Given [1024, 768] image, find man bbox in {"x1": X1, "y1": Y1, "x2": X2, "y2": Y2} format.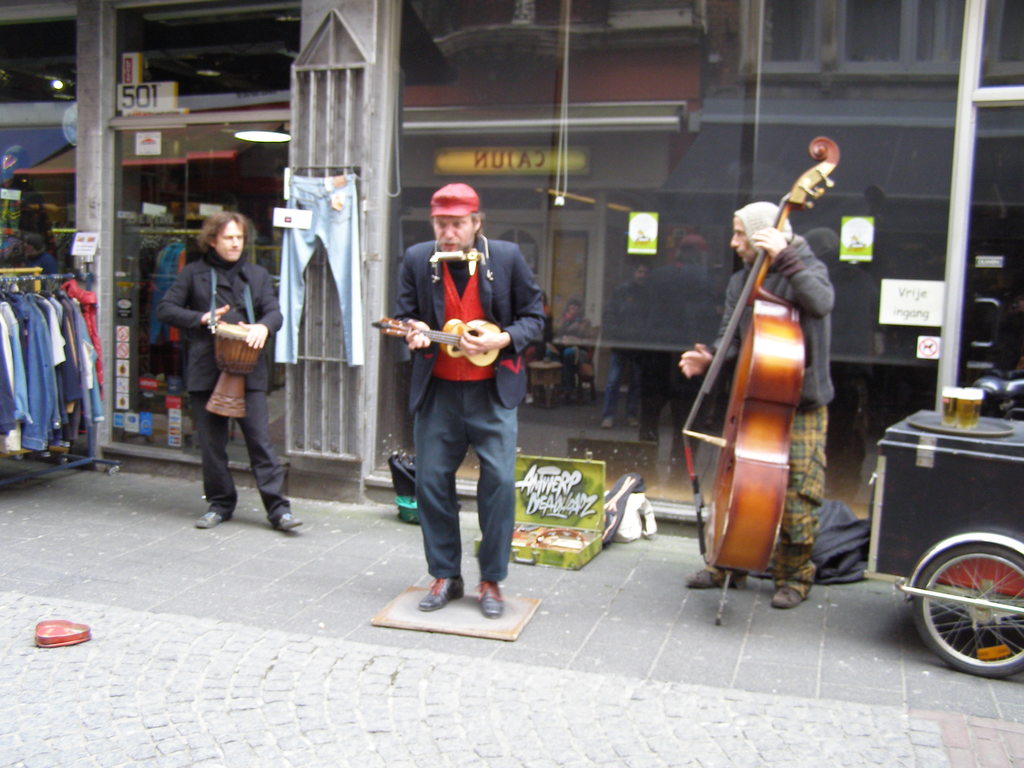
{"x1": 676, "y1": 184, "x2": 860, "y2": 616}.
